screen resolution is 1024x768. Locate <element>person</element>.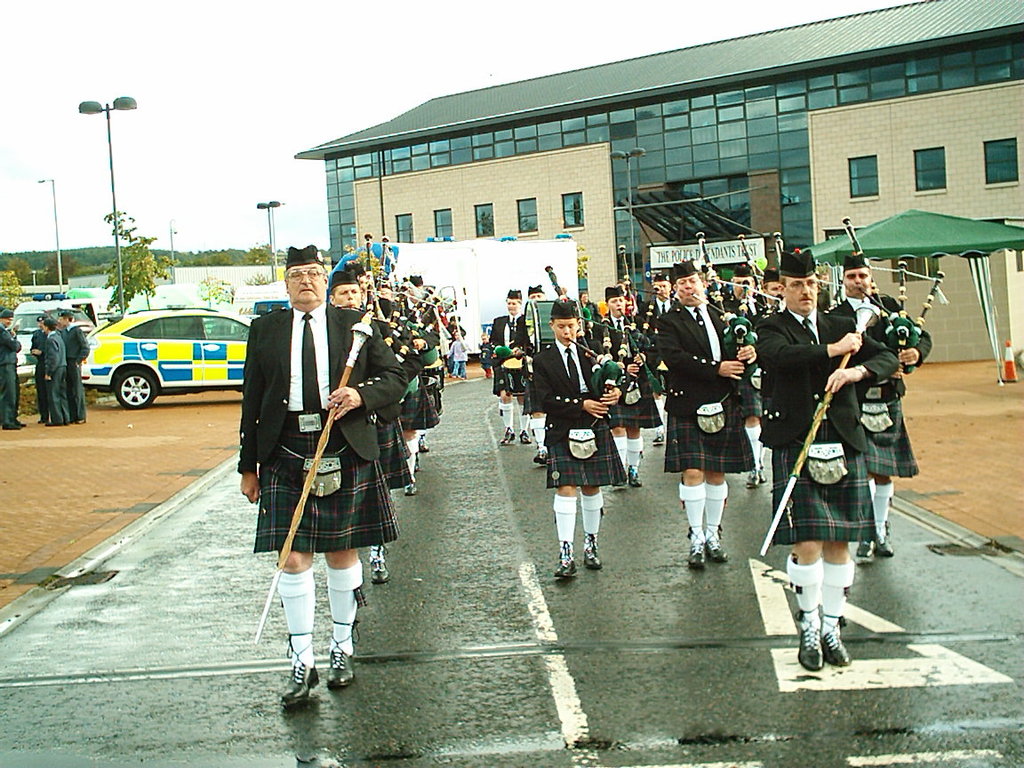
[x1=0, y1=310, x2=29, y2=429].
